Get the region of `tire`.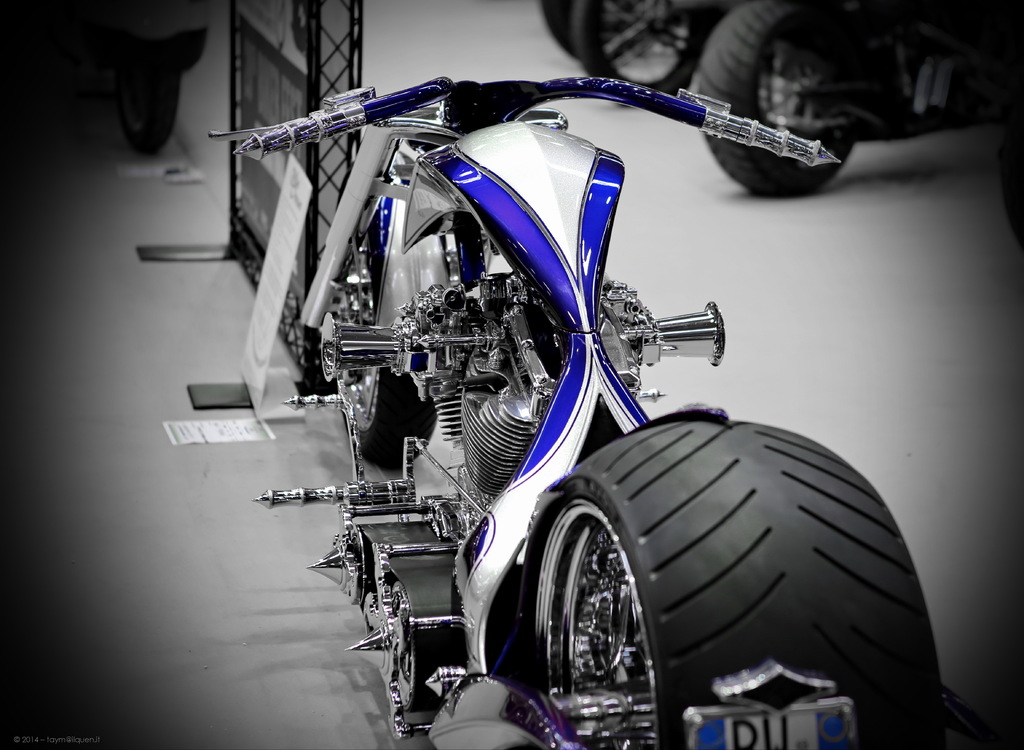
BBox(580, 0, 740, 97).
